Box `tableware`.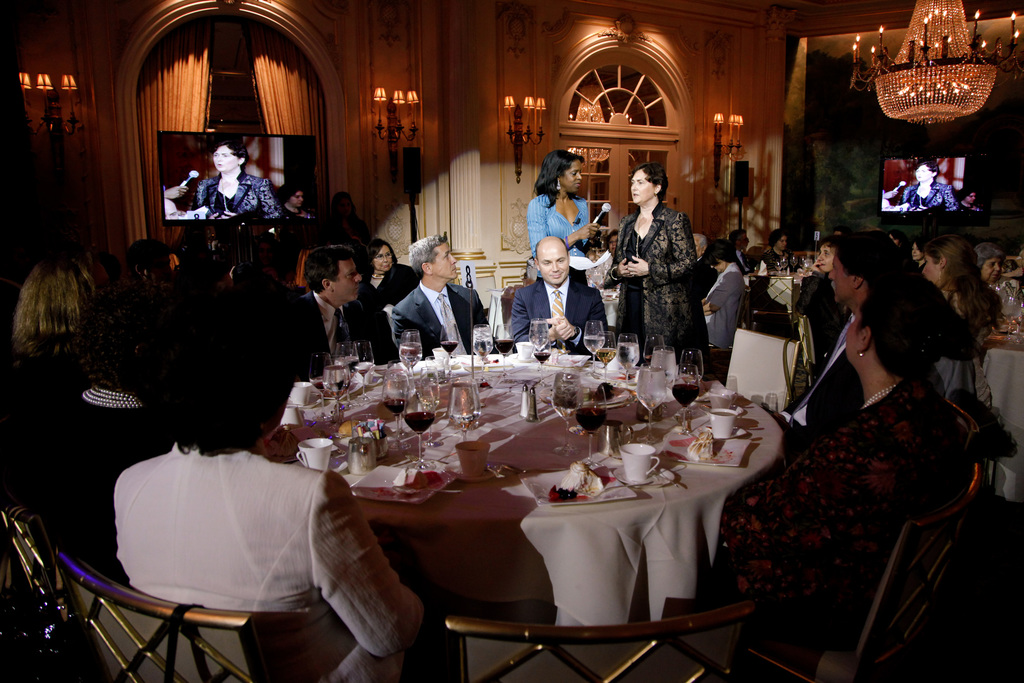
[521, 463, 639, 505].
